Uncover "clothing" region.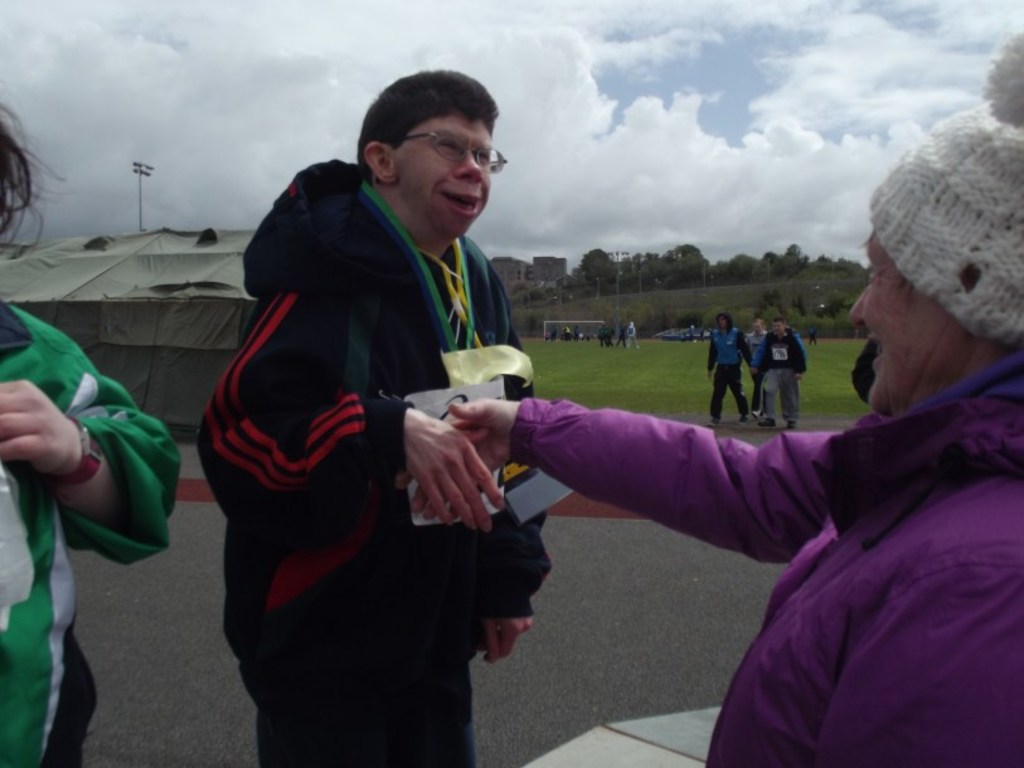
Uncovered: (x1=0, y1=300, x2=185, y2=767).
